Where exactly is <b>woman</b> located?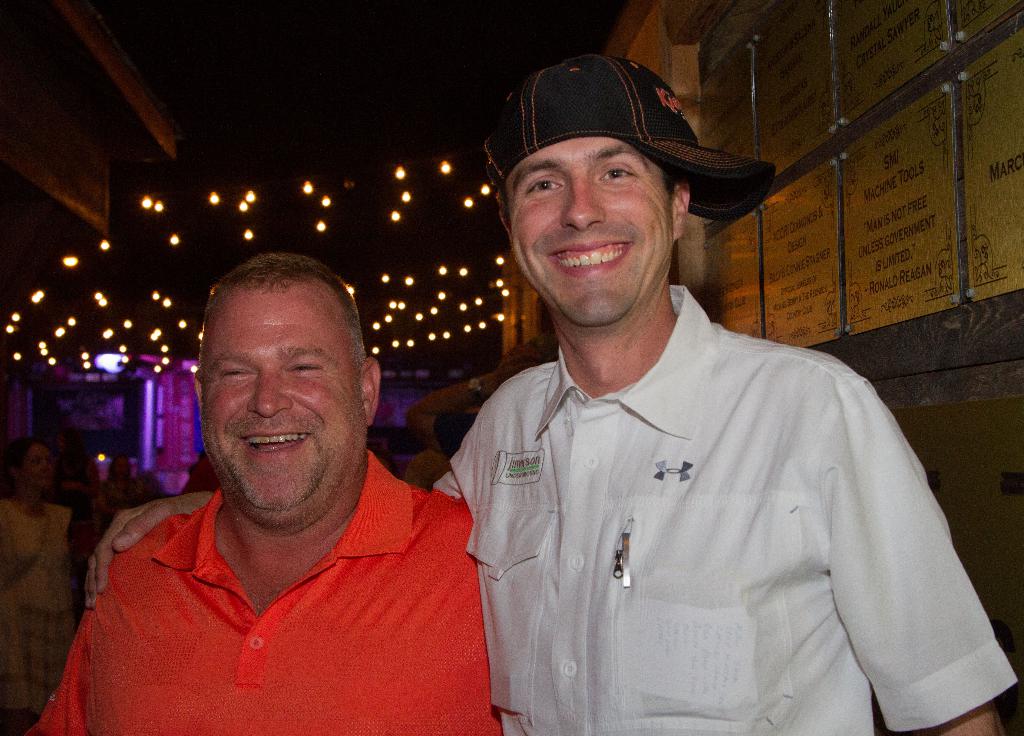
Its bounding box is [0,421,82,735].
